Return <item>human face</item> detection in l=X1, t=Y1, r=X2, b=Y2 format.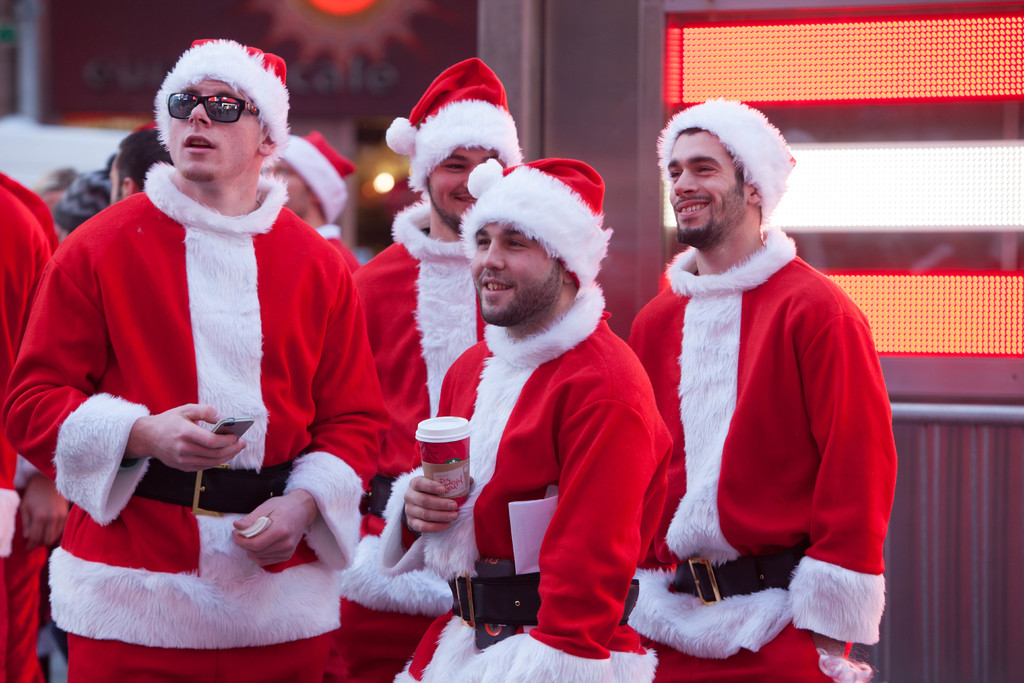
l=271, t=162, r=312, b=216.
